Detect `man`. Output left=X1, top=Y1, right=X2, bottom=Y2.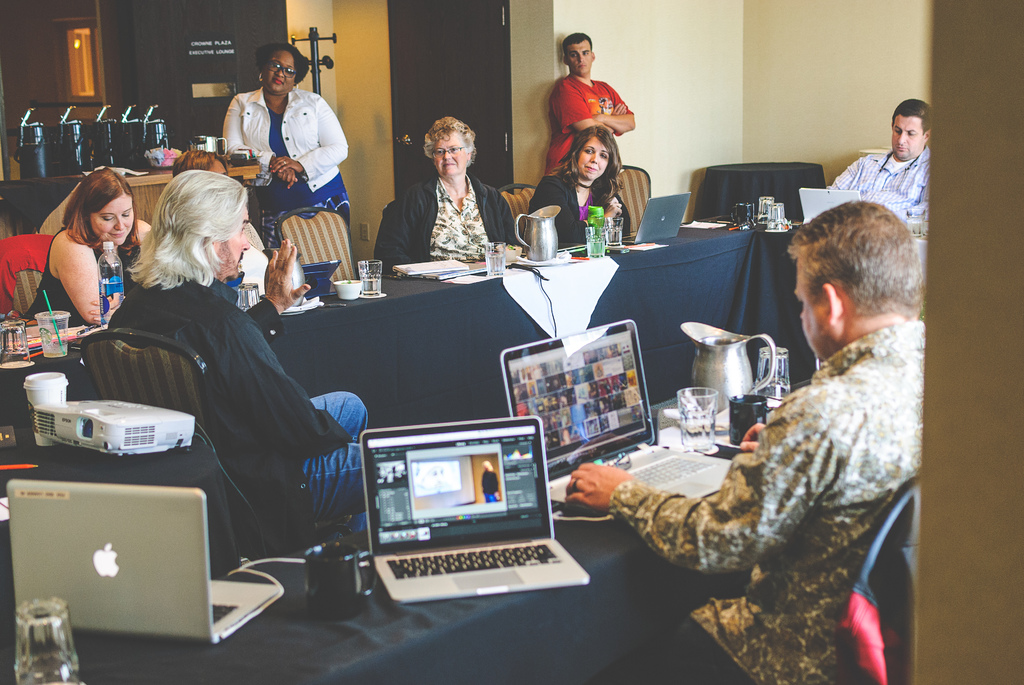
left=545, top=29, right=636, bottom=171.
